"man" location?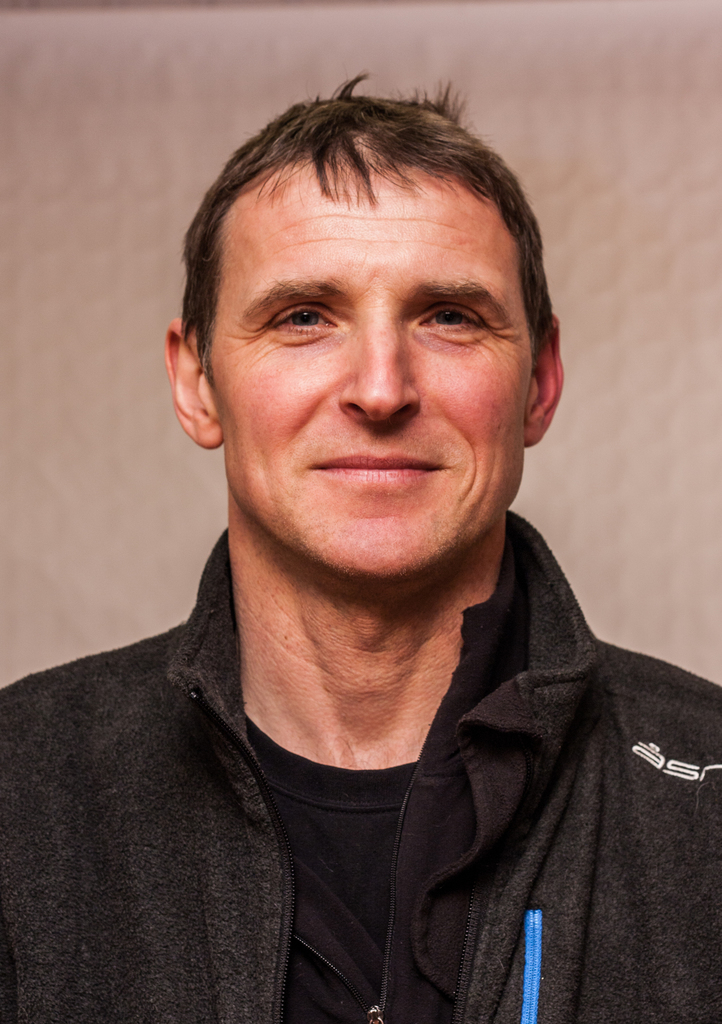
Rect(0, 74, 721, 1023)
